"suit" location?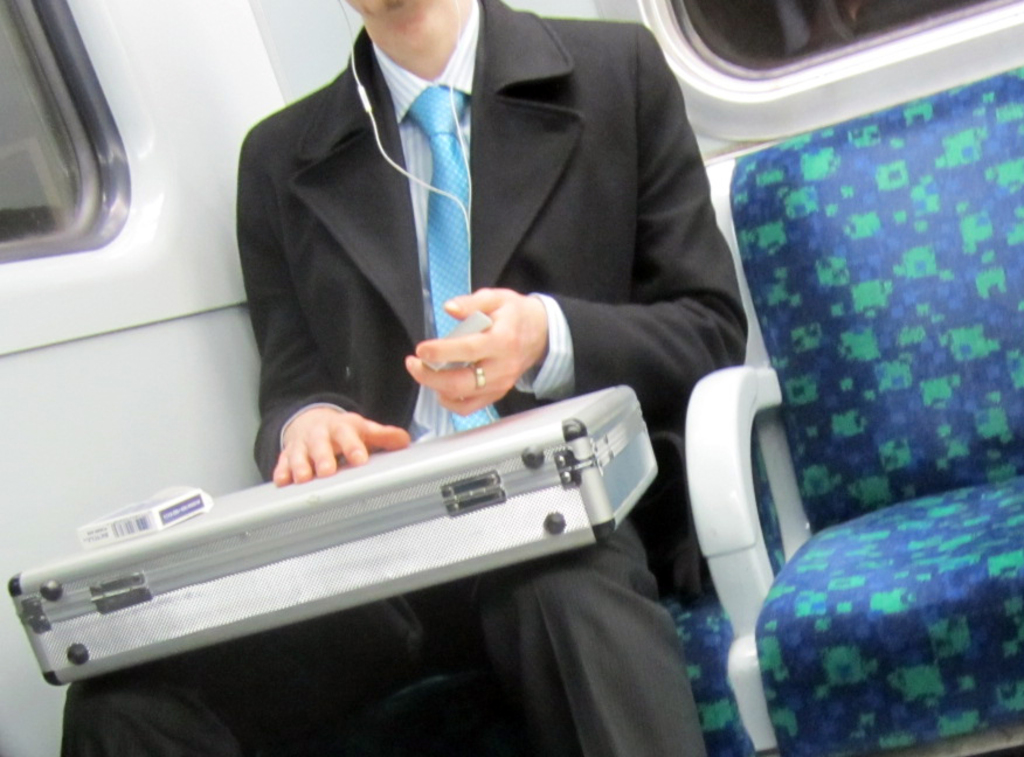
[left=196, top=0, right=746, bottom=667]
